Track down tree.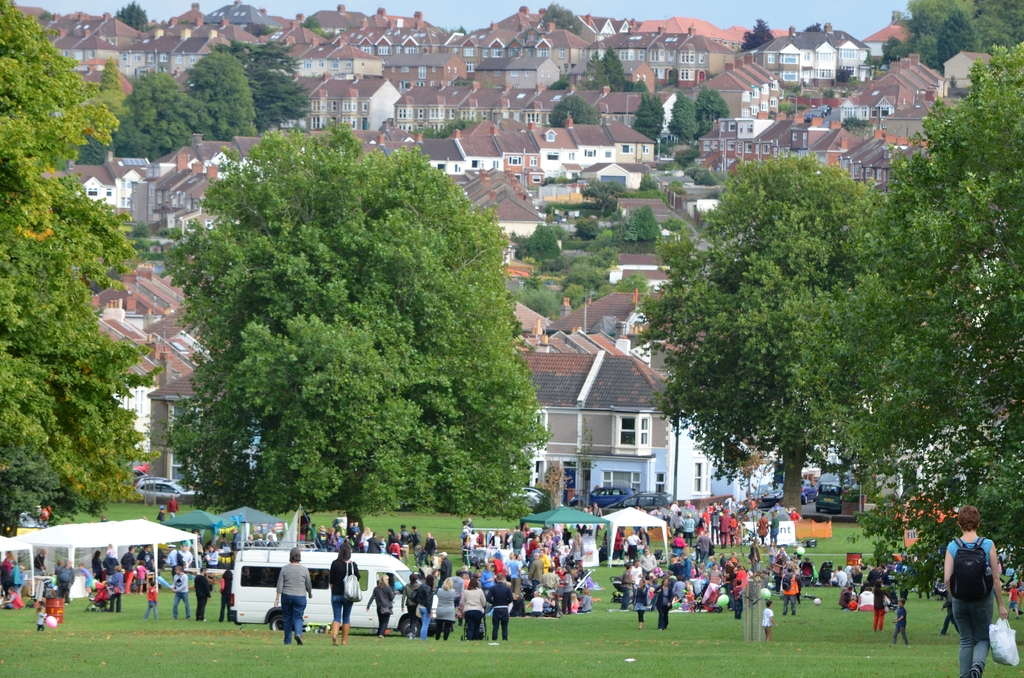
Tracked to box(170, 40, 258, 138).
